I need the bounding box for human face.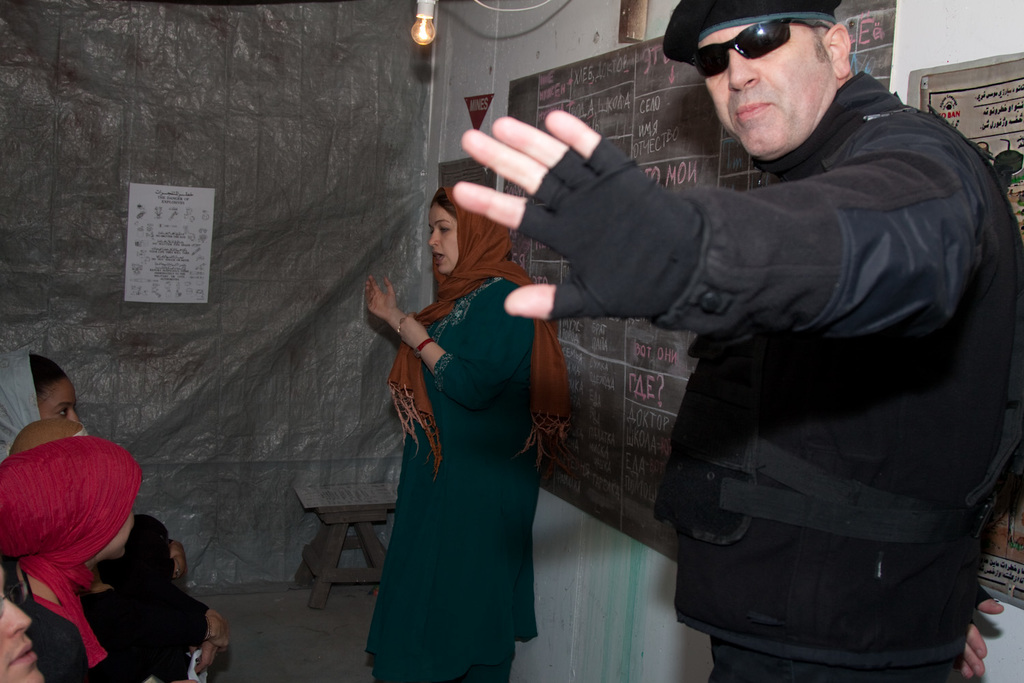
Here it is: bbox=[38, 372, 81, 424].
